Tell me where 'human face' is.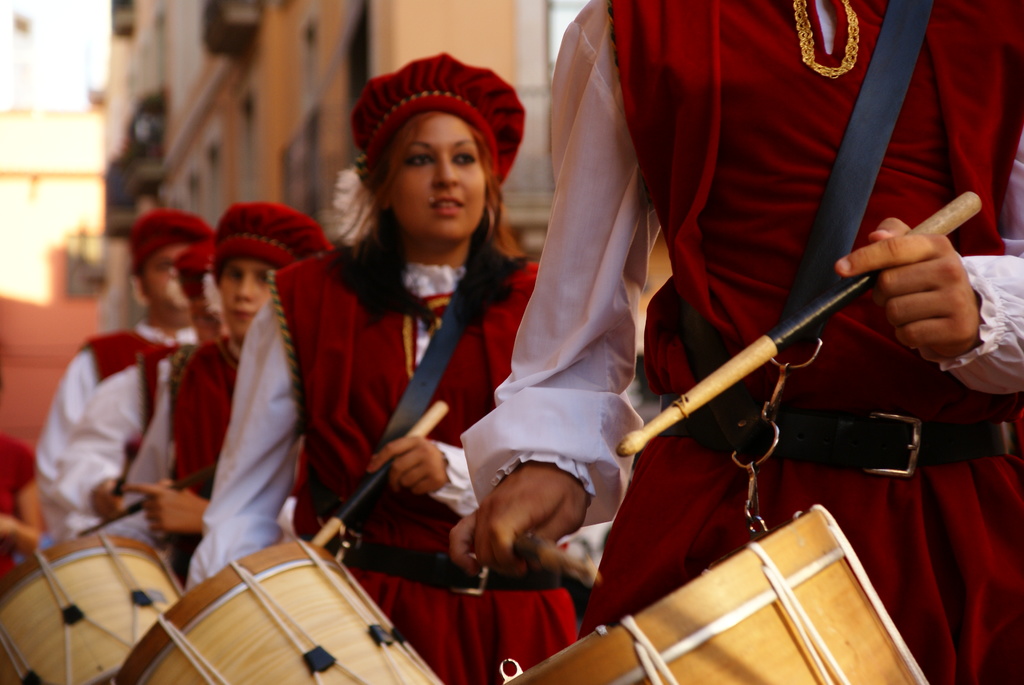
'human face' is at [x1=384, y1=116, x2=486, y2=237].
